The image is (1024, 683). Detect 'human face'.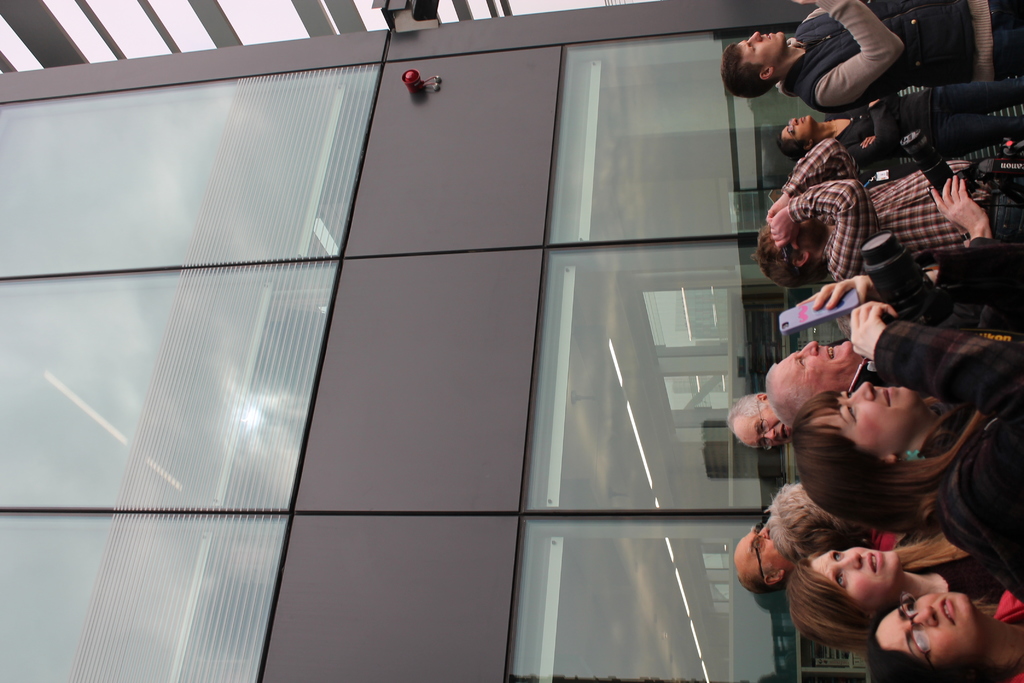
Detection: {"left": 877, "top": 591, "right": 972, "bottom": 666}.
